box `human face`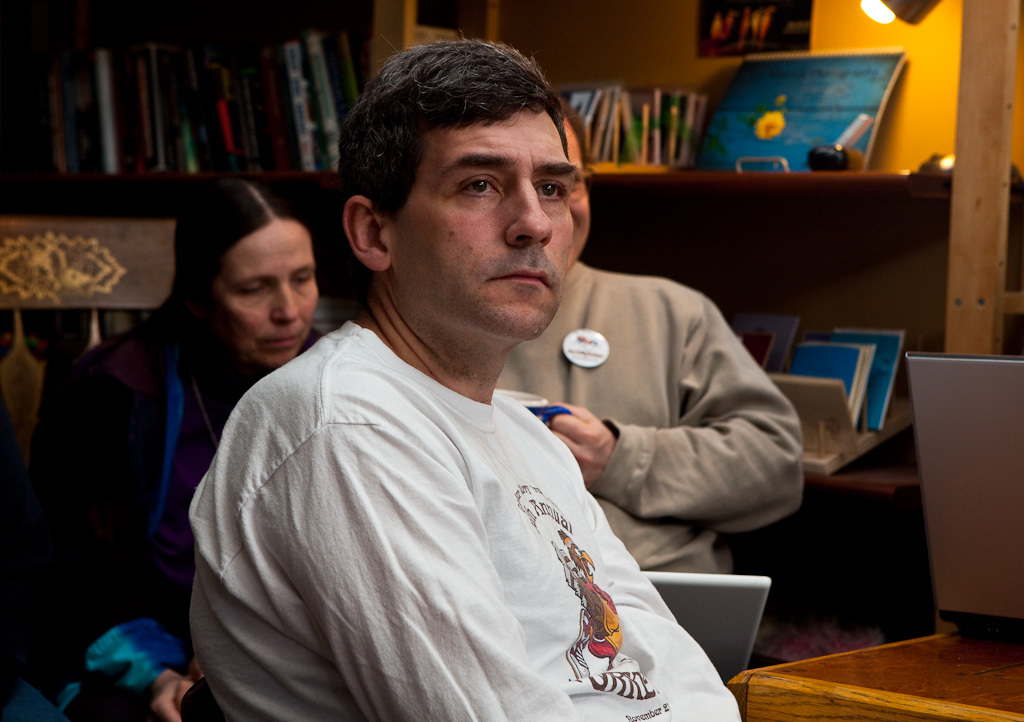
bbox(564, 111, 592, 252)
